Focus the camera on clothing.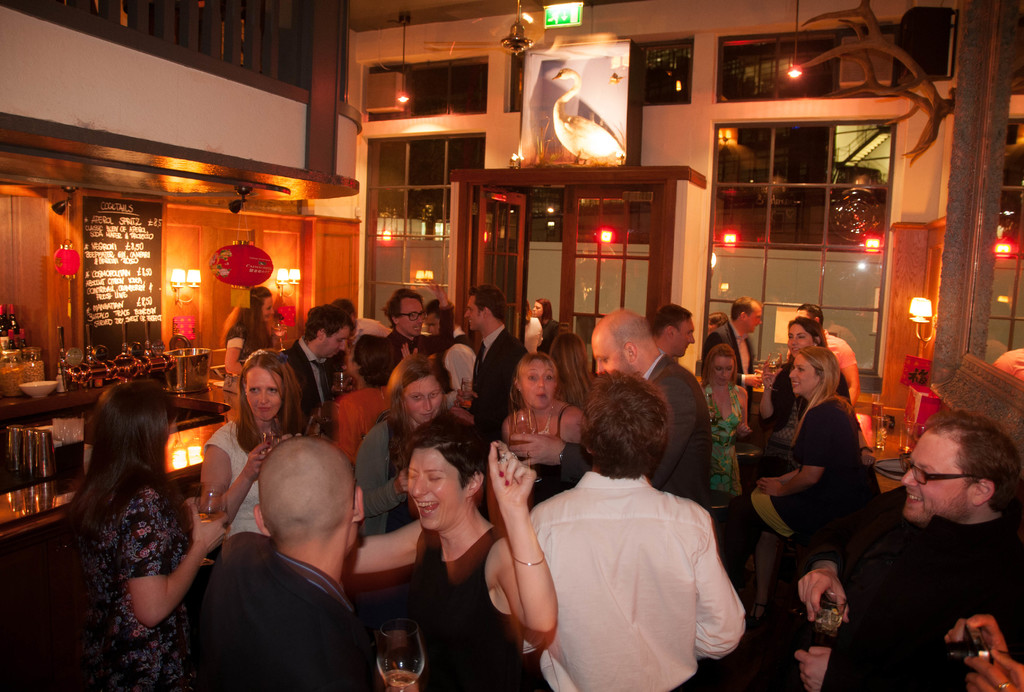
Focus region: rect(472, 314, 519, 455).
